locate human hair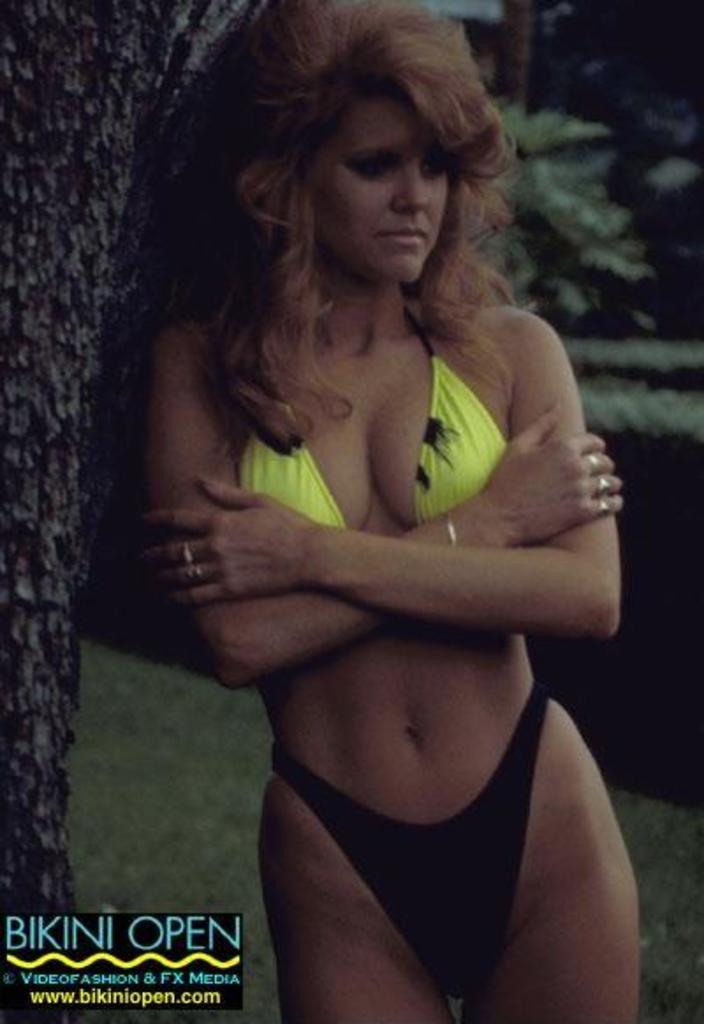
(x1=178, y1=0, x2=521, y2=493)
